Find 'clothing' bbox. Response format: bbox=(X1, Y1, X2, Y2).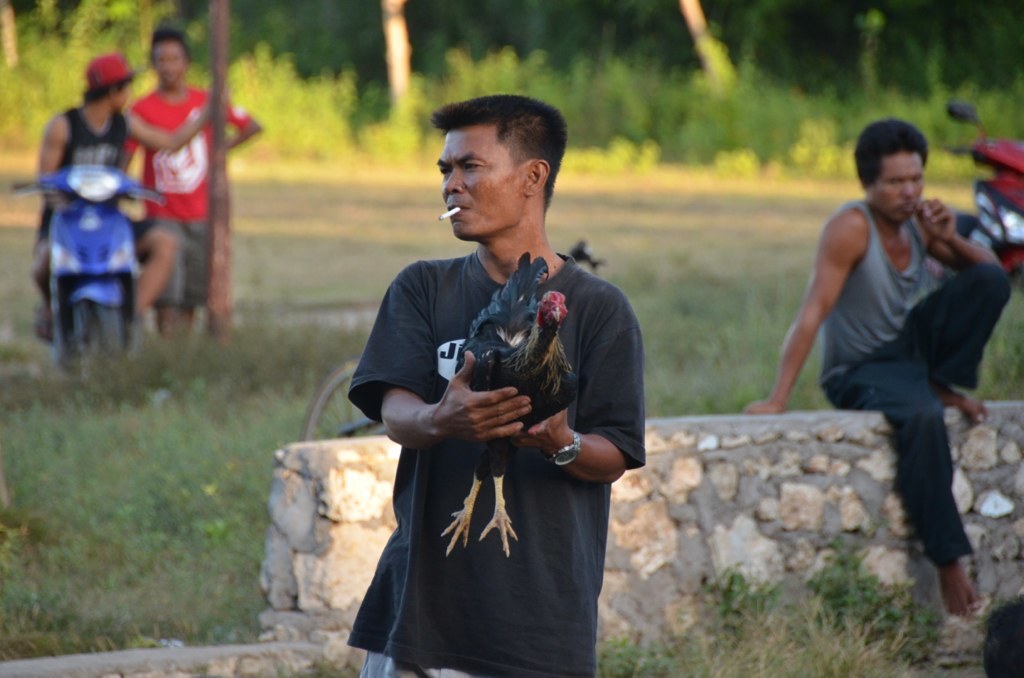
bbox=(359, 205, 618, 639).
